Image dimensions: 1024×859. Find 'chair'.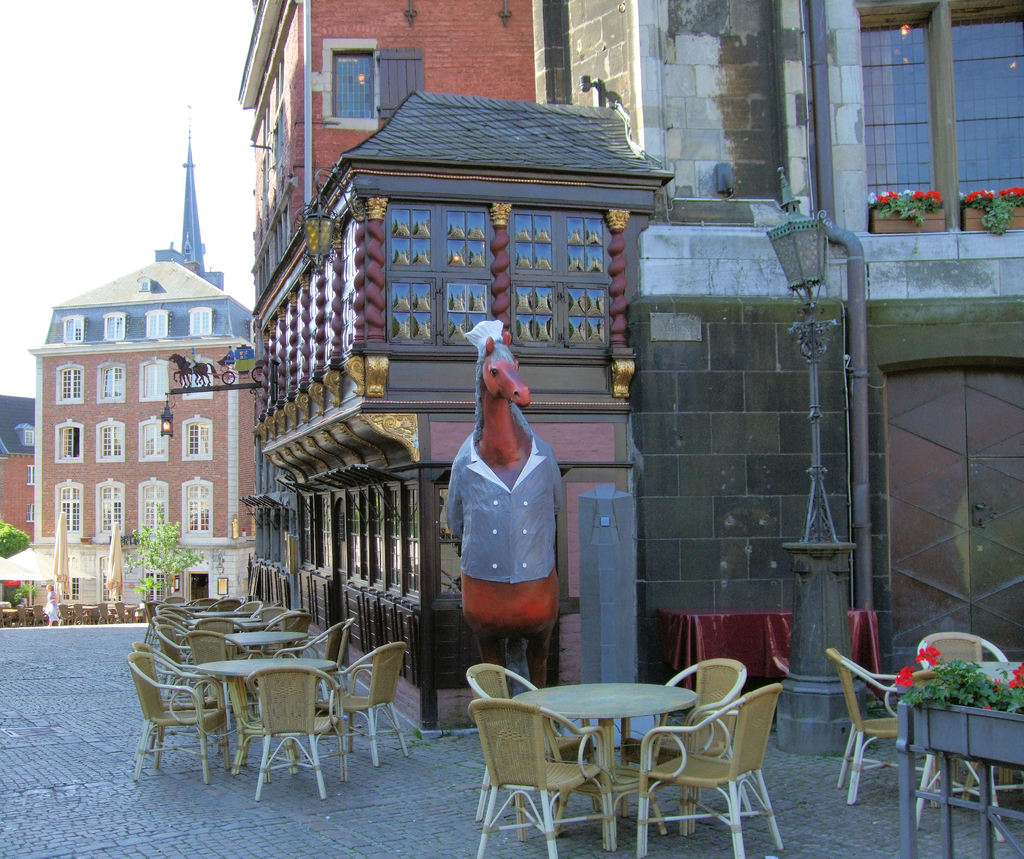
l=189, t=597, r=215, b=606.
